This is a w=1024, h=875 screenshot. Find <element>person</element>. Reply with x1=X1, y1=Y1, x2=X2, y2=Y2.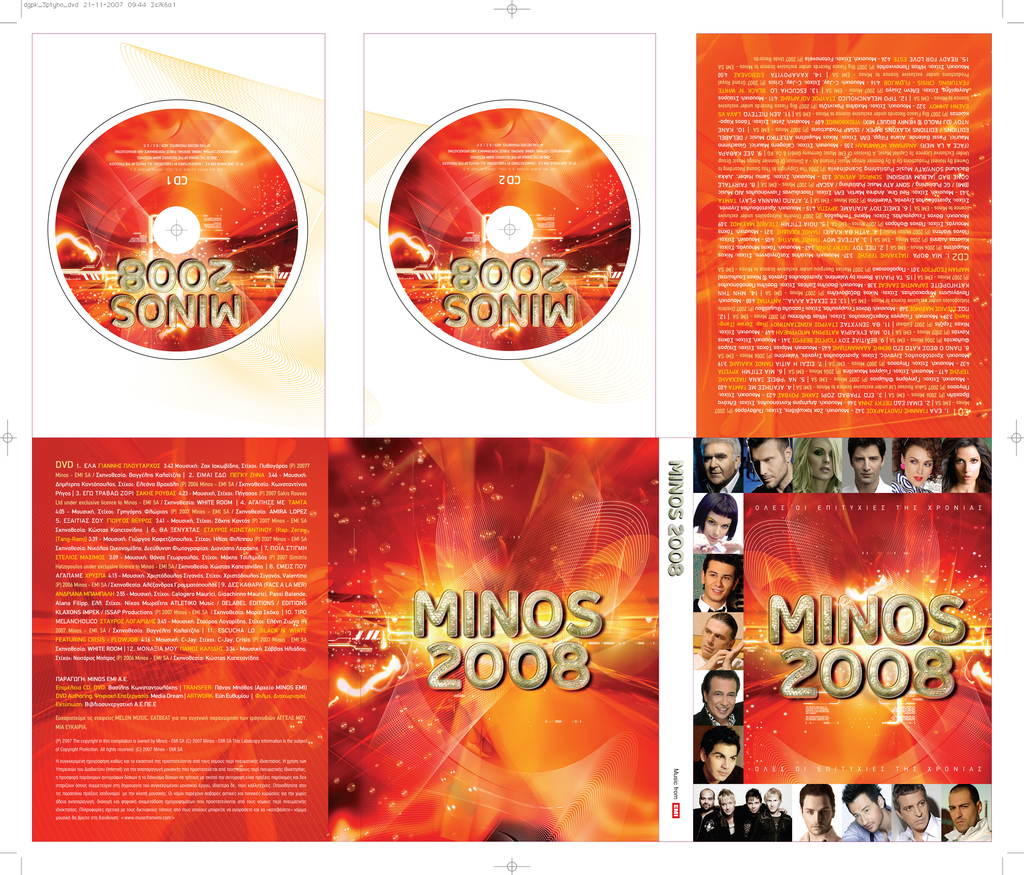
x1=747, y1=436, x2=794, y2=493.
